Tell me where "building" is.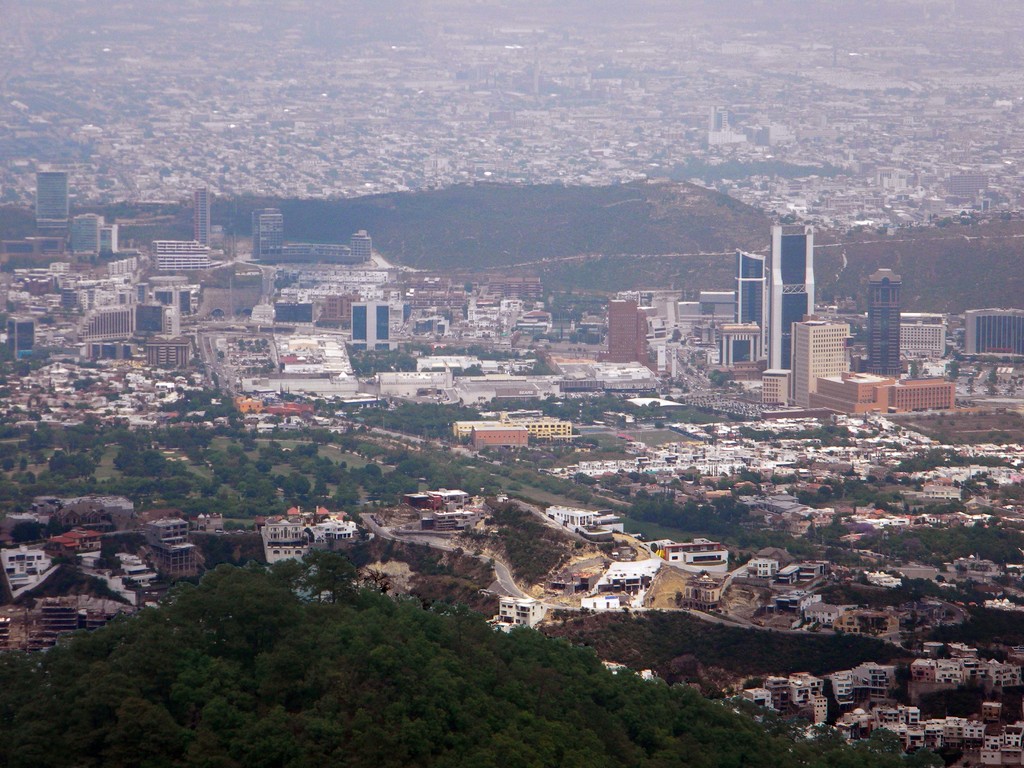
"building" is at (503, 416, 577, 444).
